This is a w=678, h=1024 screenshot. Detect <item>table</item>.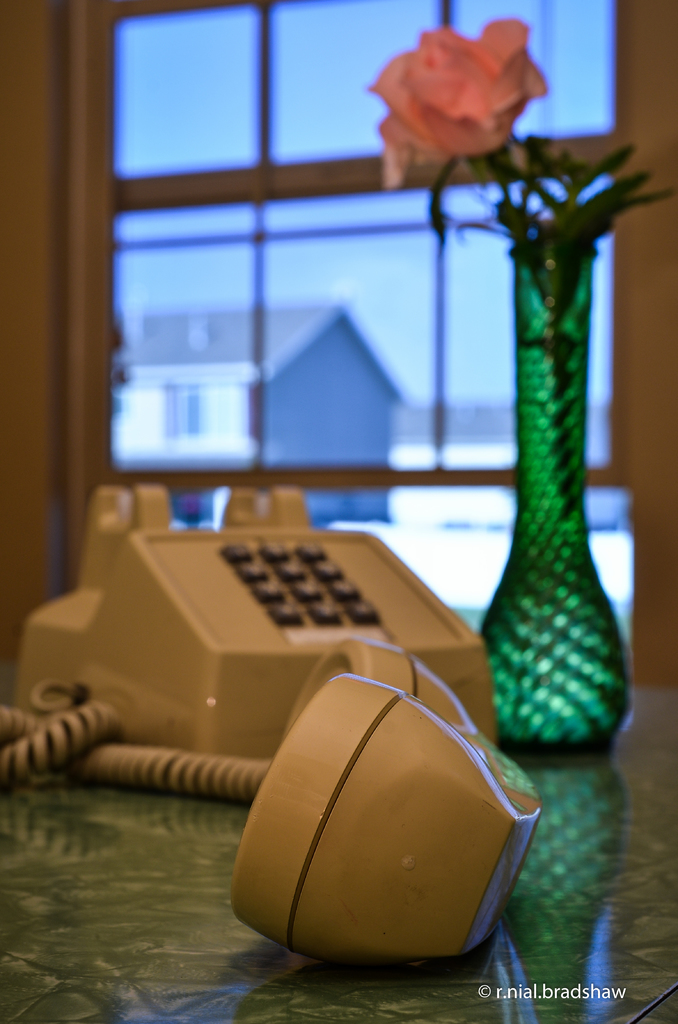
bbox=[0, 485, 677, 1023].
